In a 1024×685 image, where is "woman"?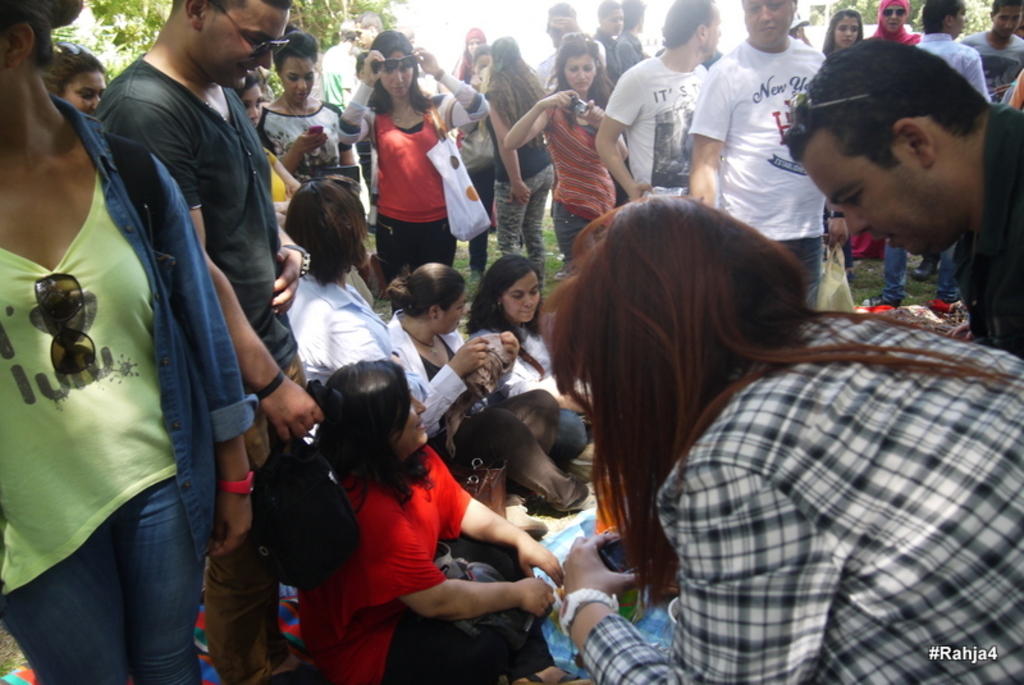
bbox=[379, 268, 522, 428].
